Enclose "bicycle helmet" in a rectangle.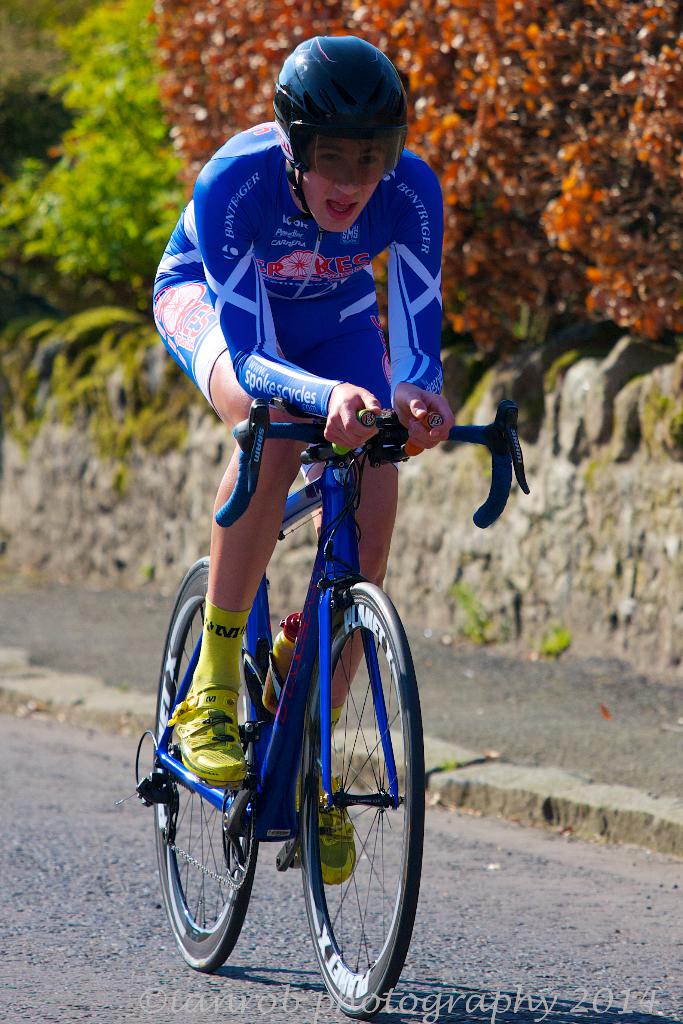
bbox=(269, 28, 413, 187).
